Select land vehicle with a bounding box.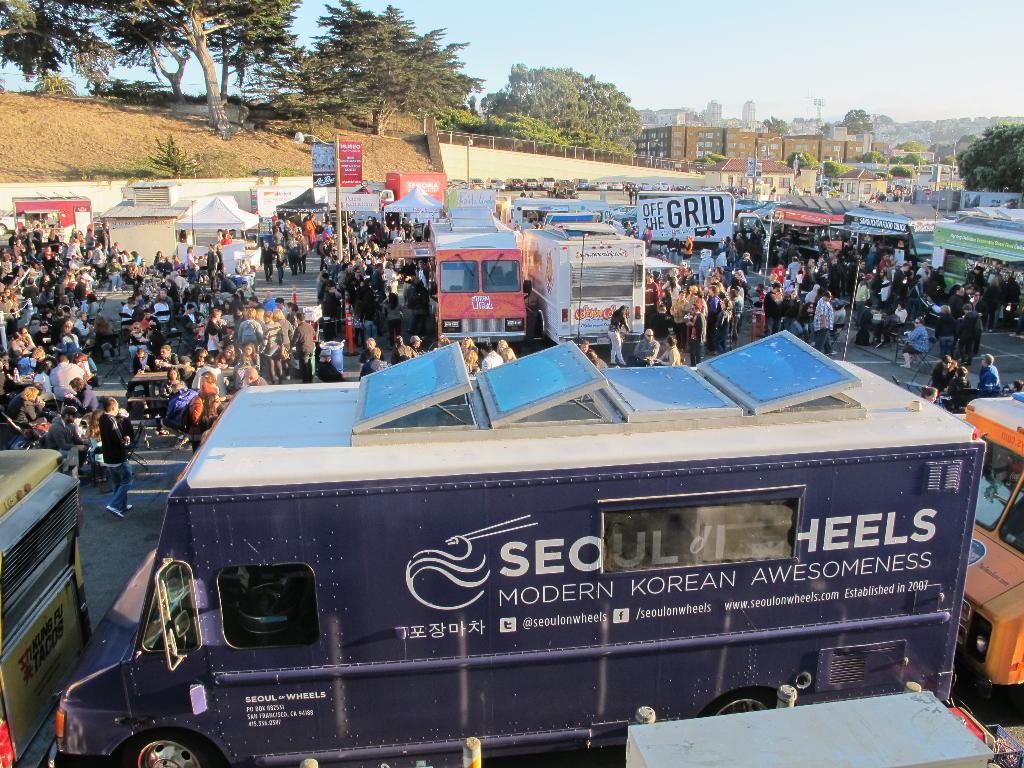
x1=756 y1=198 x2=778 y2=218.
